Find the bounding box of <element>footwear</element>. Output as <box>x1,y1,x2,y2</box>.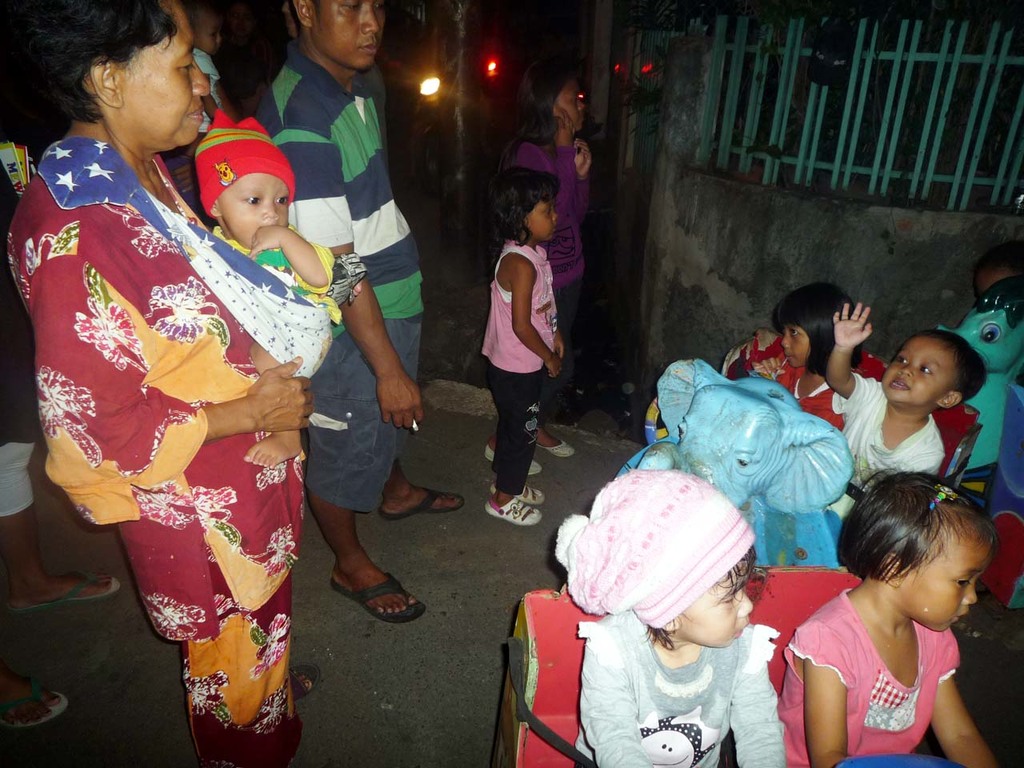
<box>16,565,122,607</box>.
